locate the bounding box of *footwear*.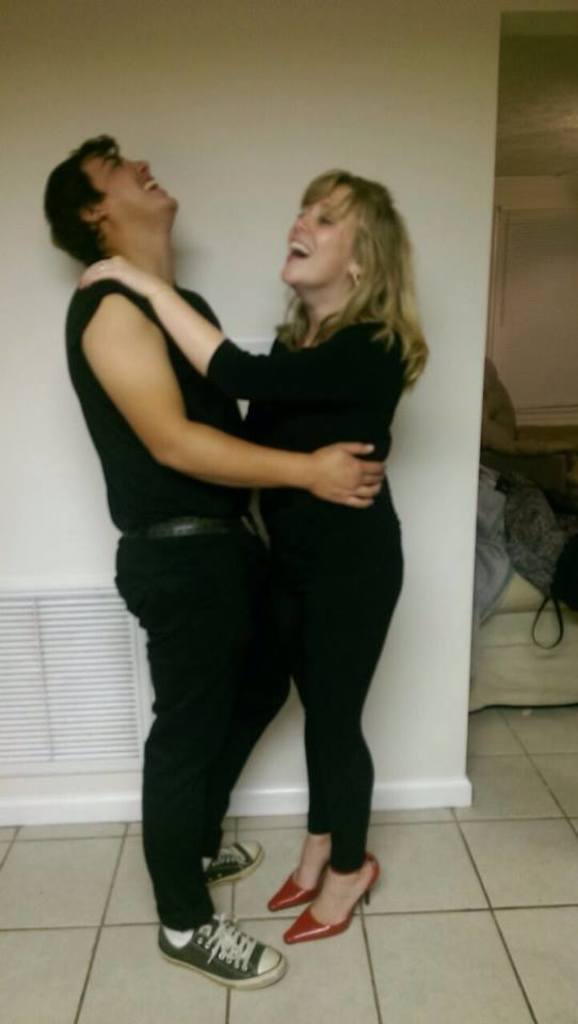
Bounding box: box(175, 914, 270, 985).
